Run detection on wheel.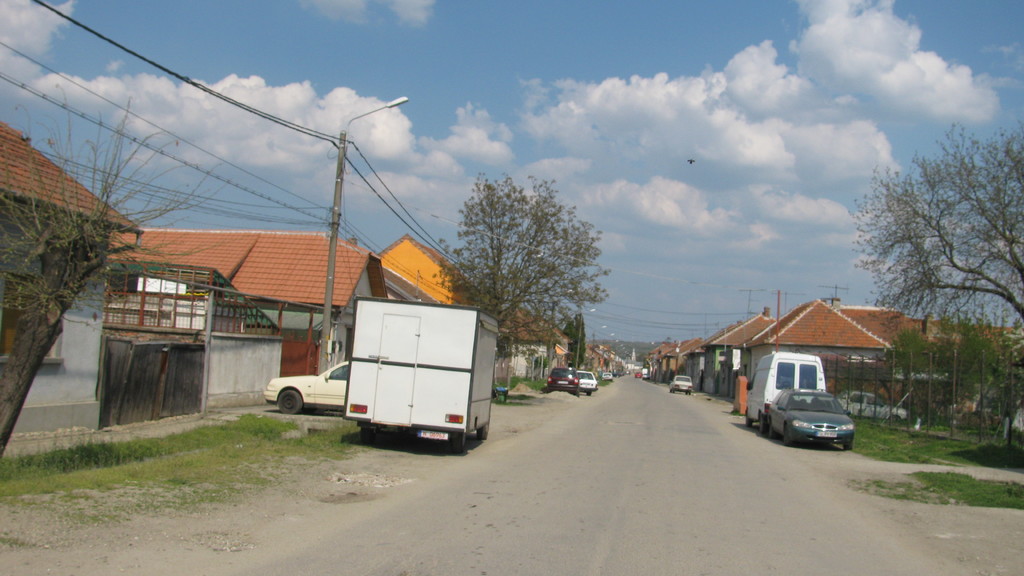
Result: (left=360, top=426, right=373, bottom=443).
